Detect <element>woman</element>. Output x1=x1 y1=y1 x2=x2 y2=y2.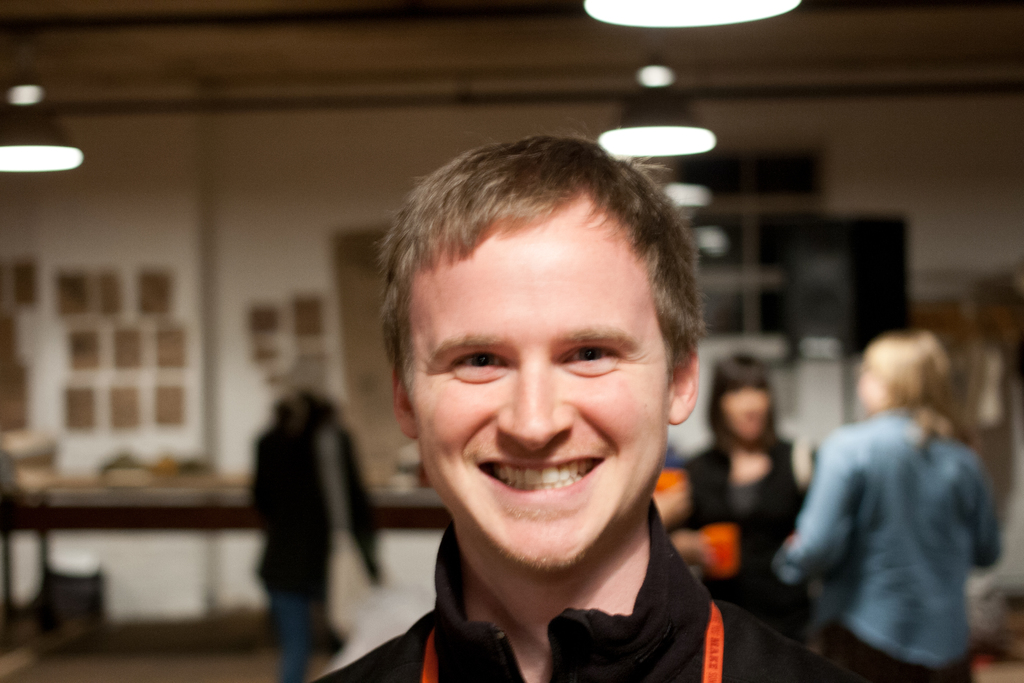
x1=656 y1=352 x2=813 y2=647.
